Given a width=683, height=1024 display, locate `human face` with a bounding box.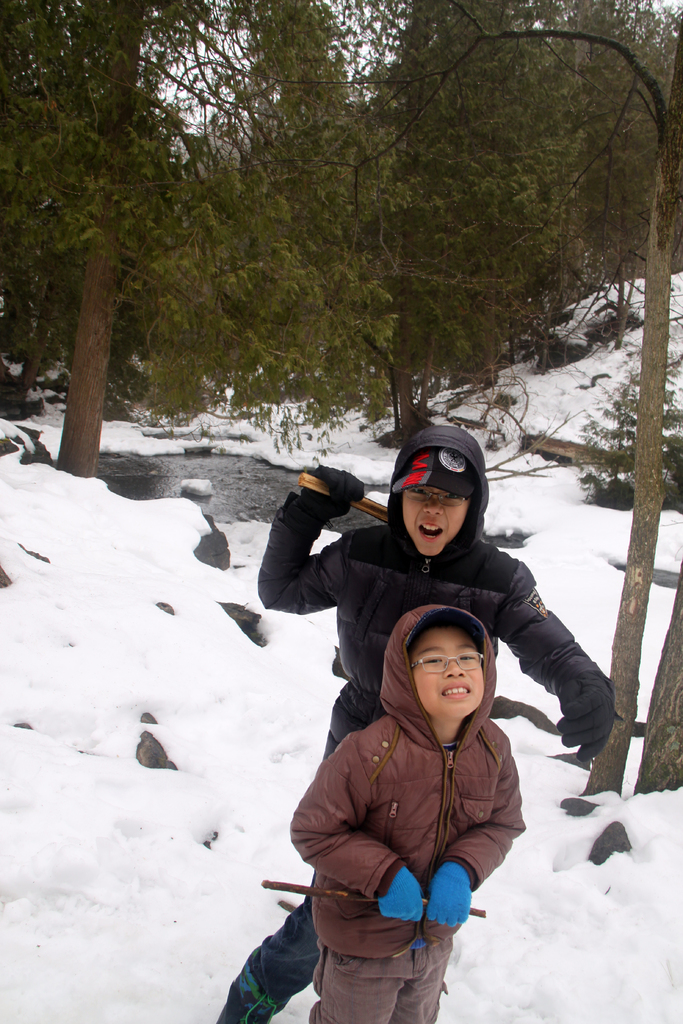
Located: region(409, 624, 482, 714).
